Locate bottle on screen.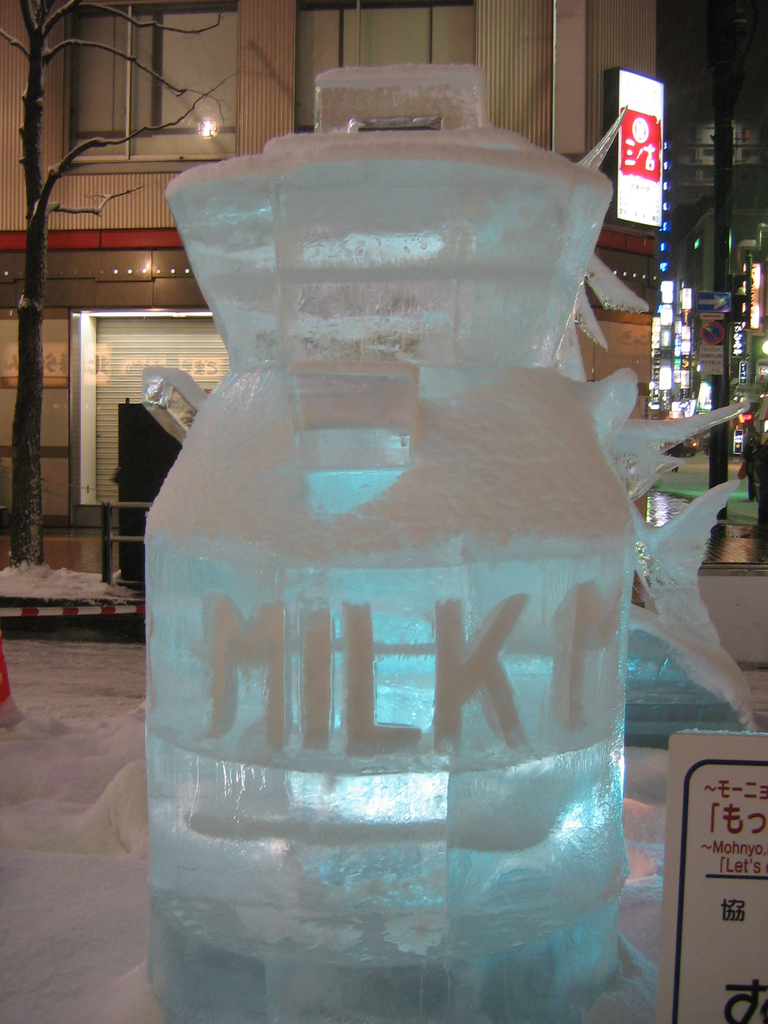
On screen at bbox=(145, 63, 634, 1023).
